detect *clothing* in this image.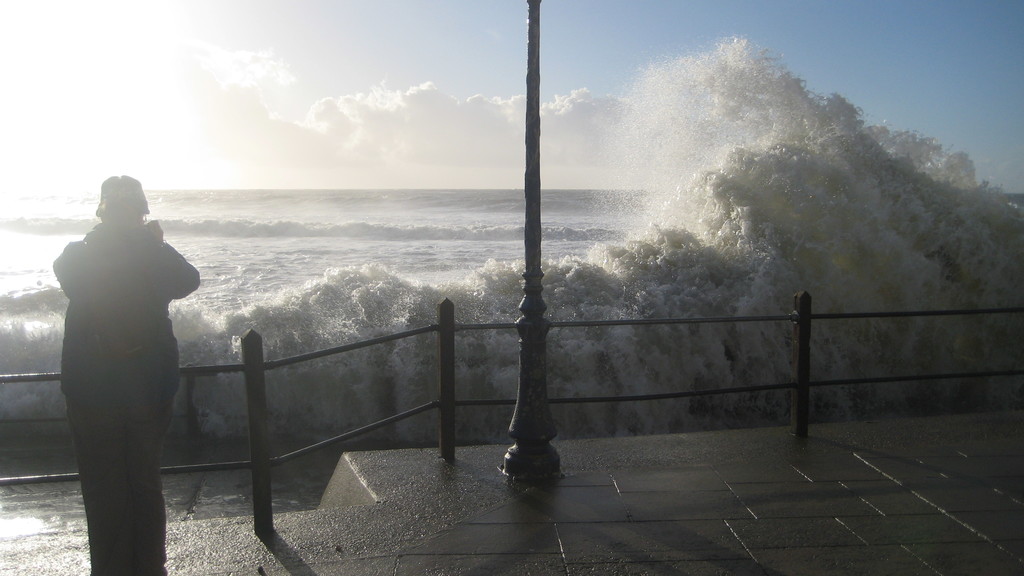
Detection: <bbox>47, 173, 197, 534</bbox>.
